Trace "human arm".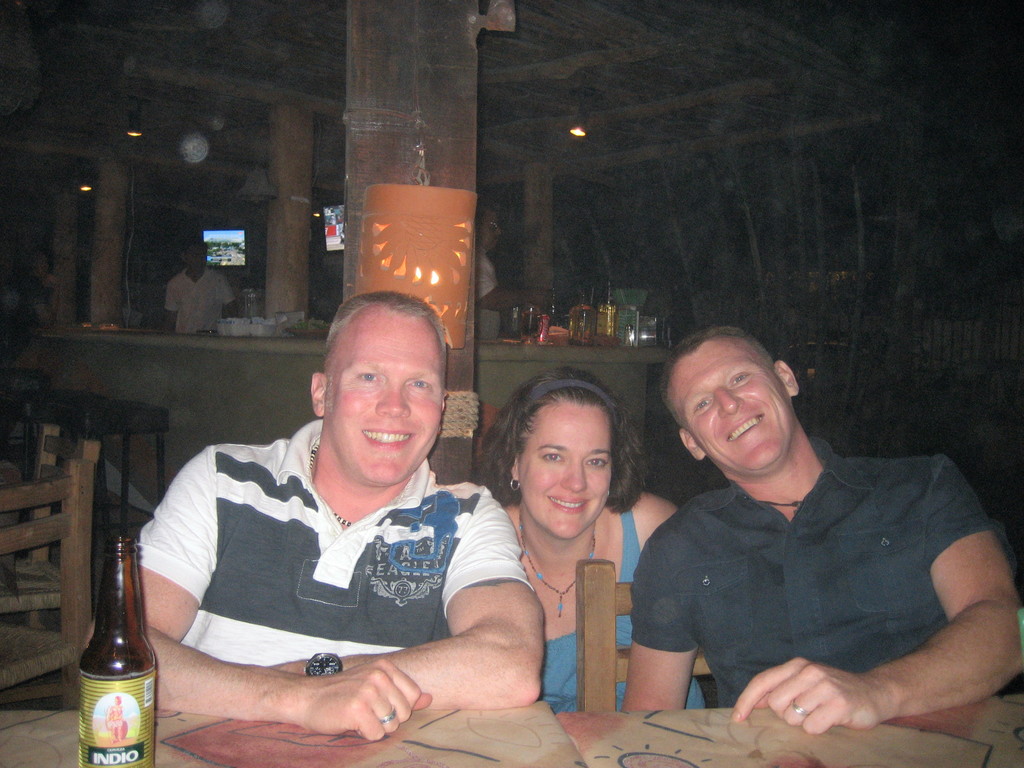
Traced to [620, 537, 705, 714].
